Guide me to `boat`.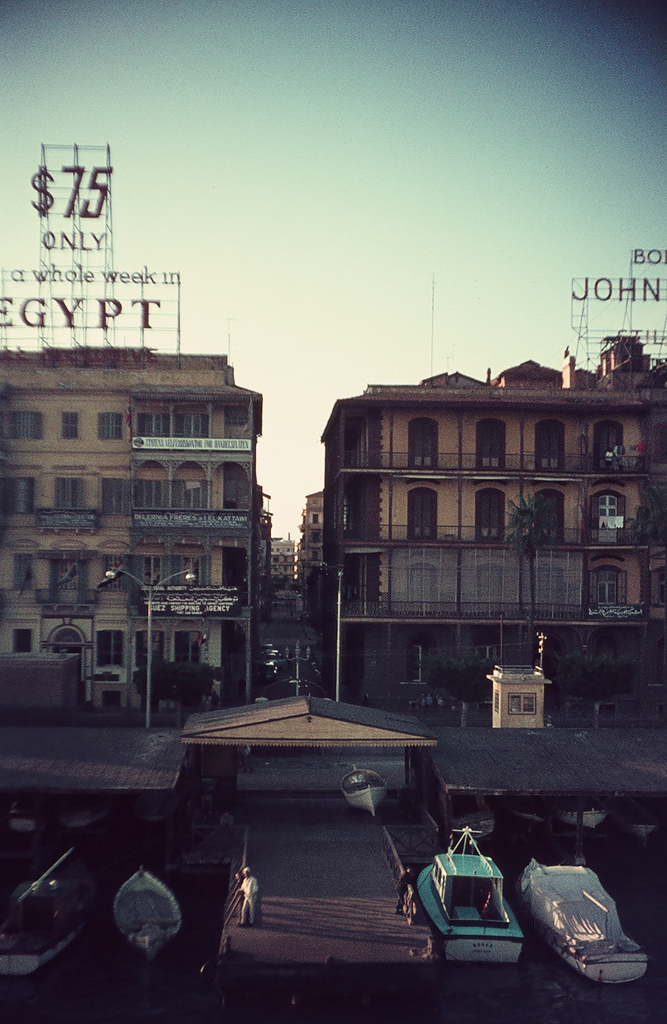
Guidance: BBox(520, 856, 653, 983).
